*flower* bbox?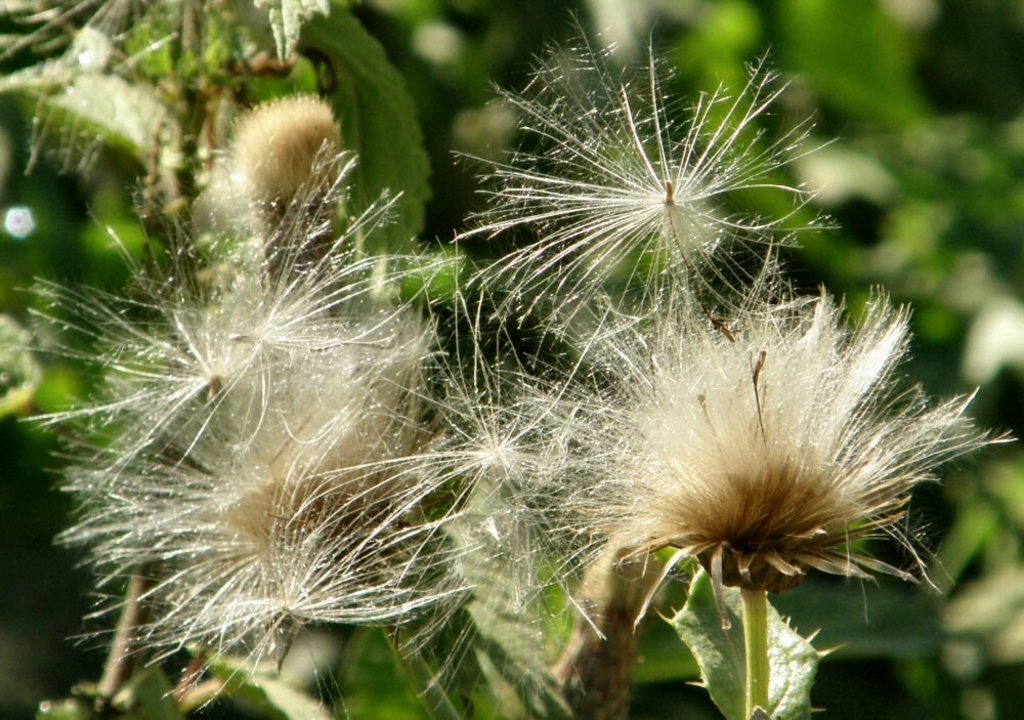
[439, 5, 843, 377]
